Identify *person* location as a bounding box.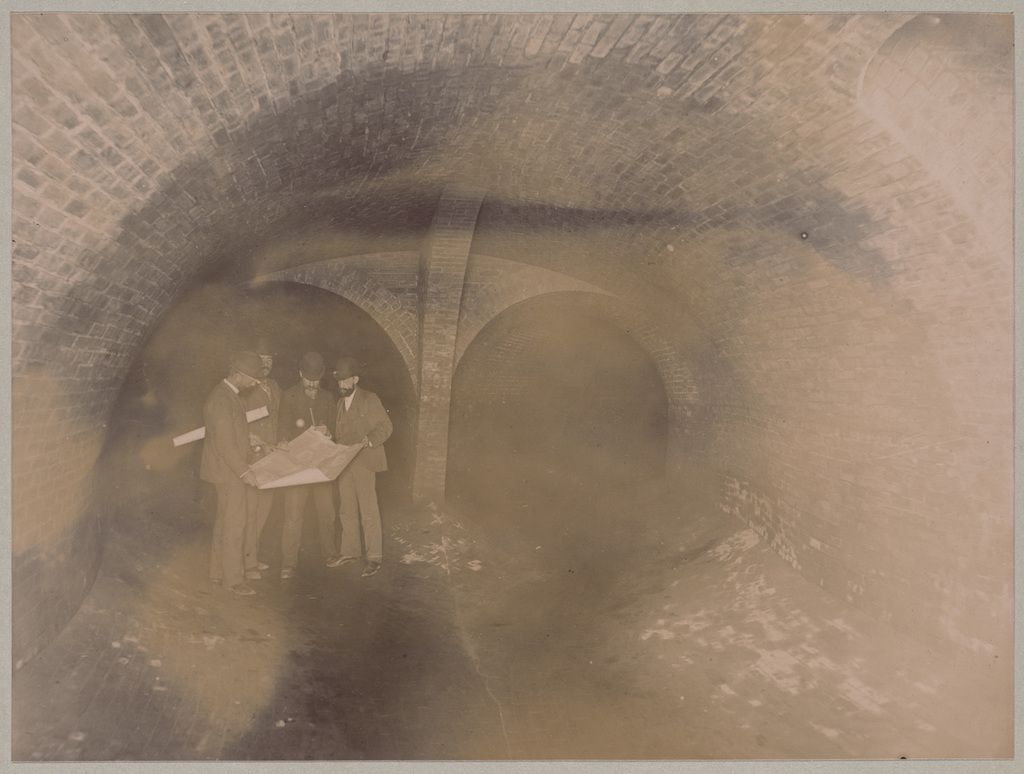
{"x1": 275, "y1": 349, "x2": 337, "y2": 578}.
